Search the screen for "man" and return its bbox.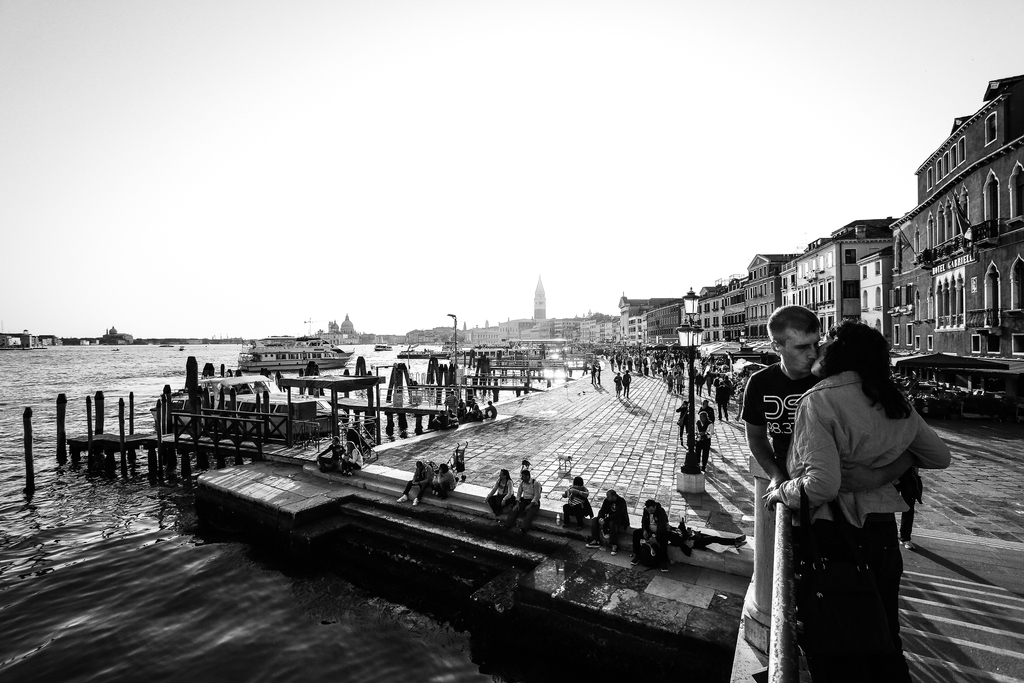
Found: 716, 378, 728, 421.
